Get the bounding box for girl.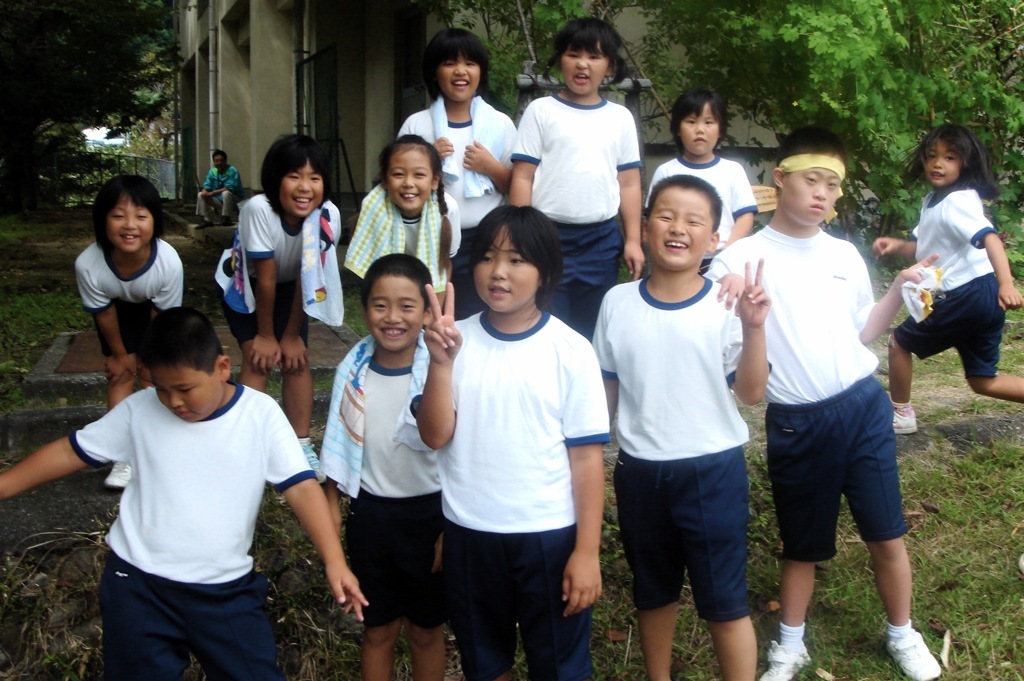
(left=401, top=25, right=514, bottom=310).
